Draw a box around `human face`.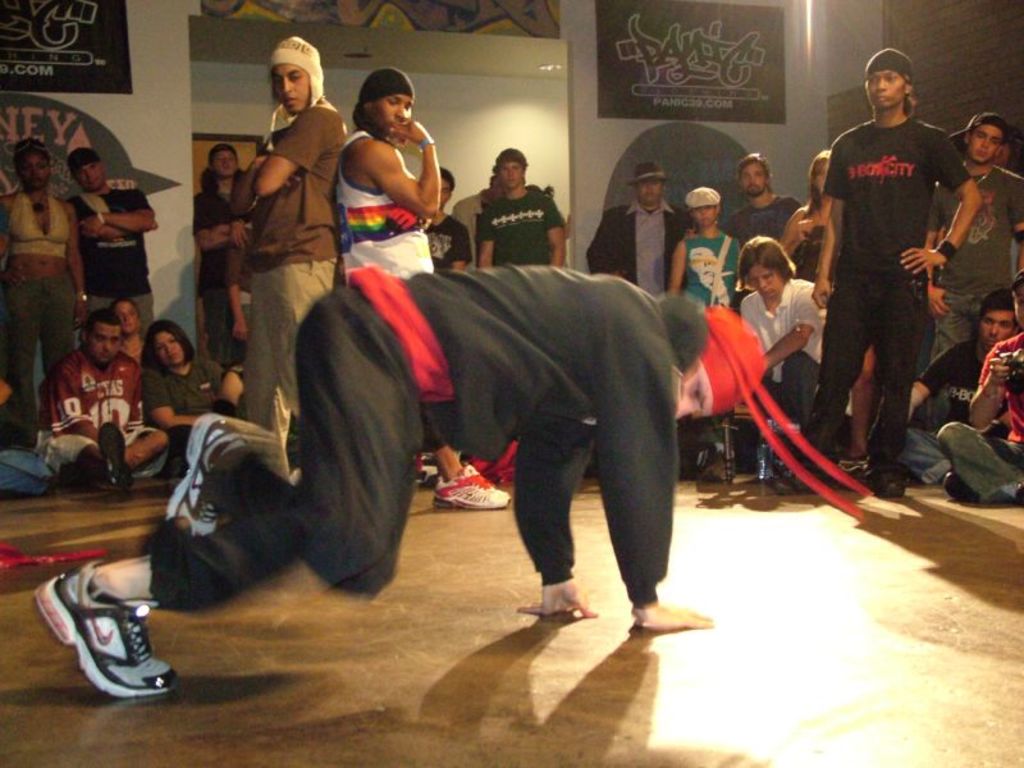
pyautogui.locateOnScreen(271, 61, 314, 111).
